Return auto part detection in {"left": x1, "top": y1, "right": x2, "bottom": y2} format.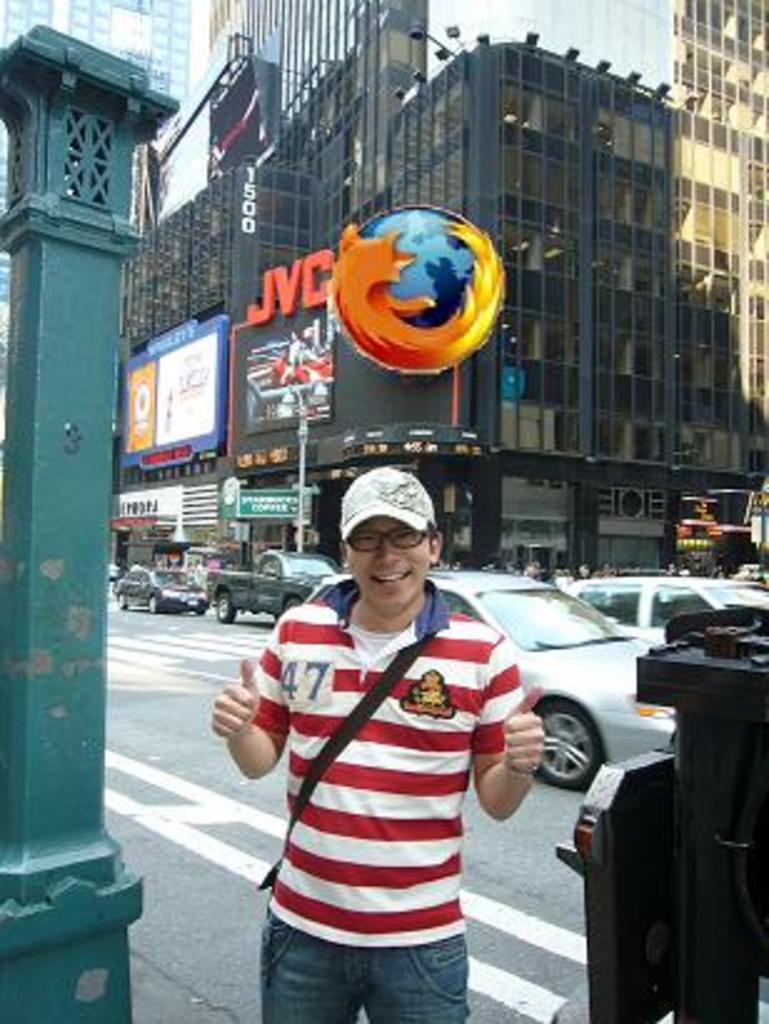
{"left": 644, "top": 584, "right": 739, "bottom": 642}.
